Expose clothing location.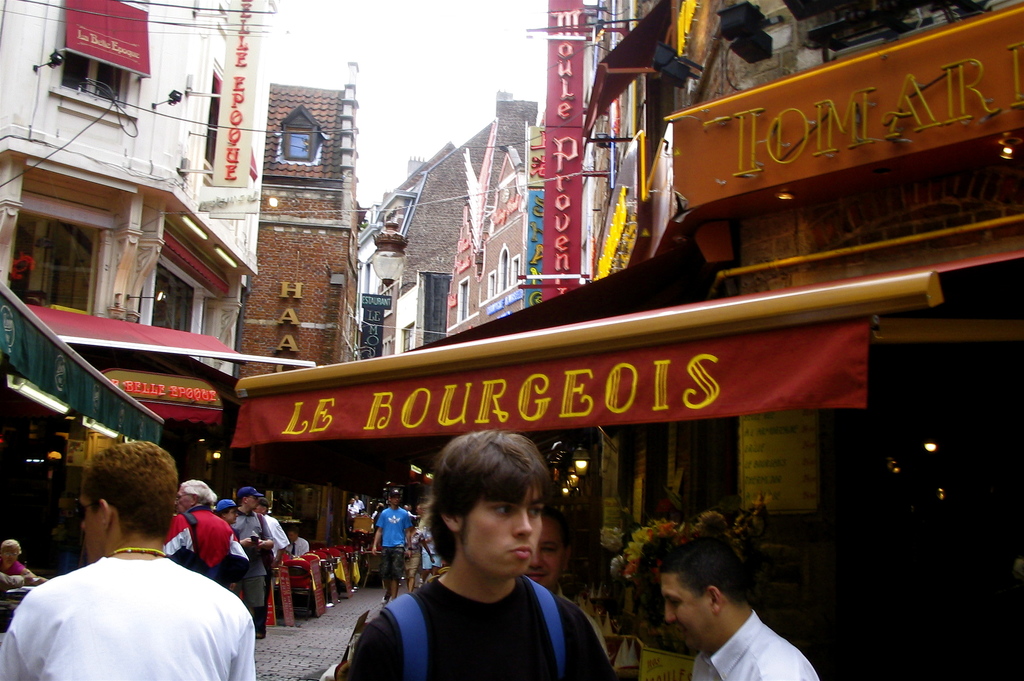
Exposed at x1=557 y1=584 x2=612 y2=659.
